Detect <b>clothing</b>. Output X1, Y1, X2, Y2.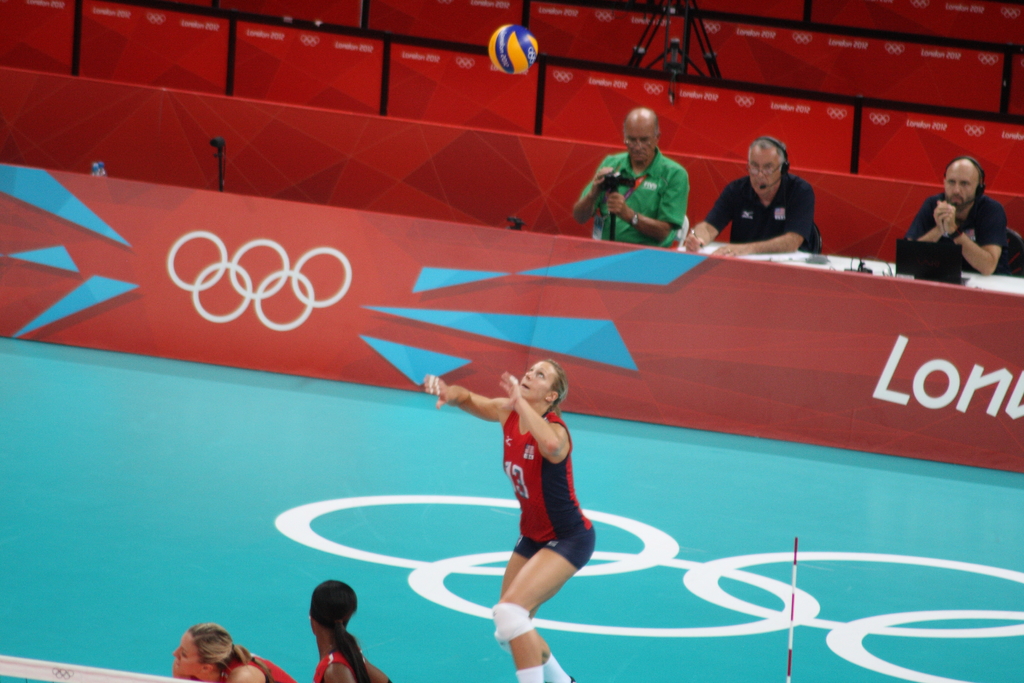
218, 652, 294, 682.
